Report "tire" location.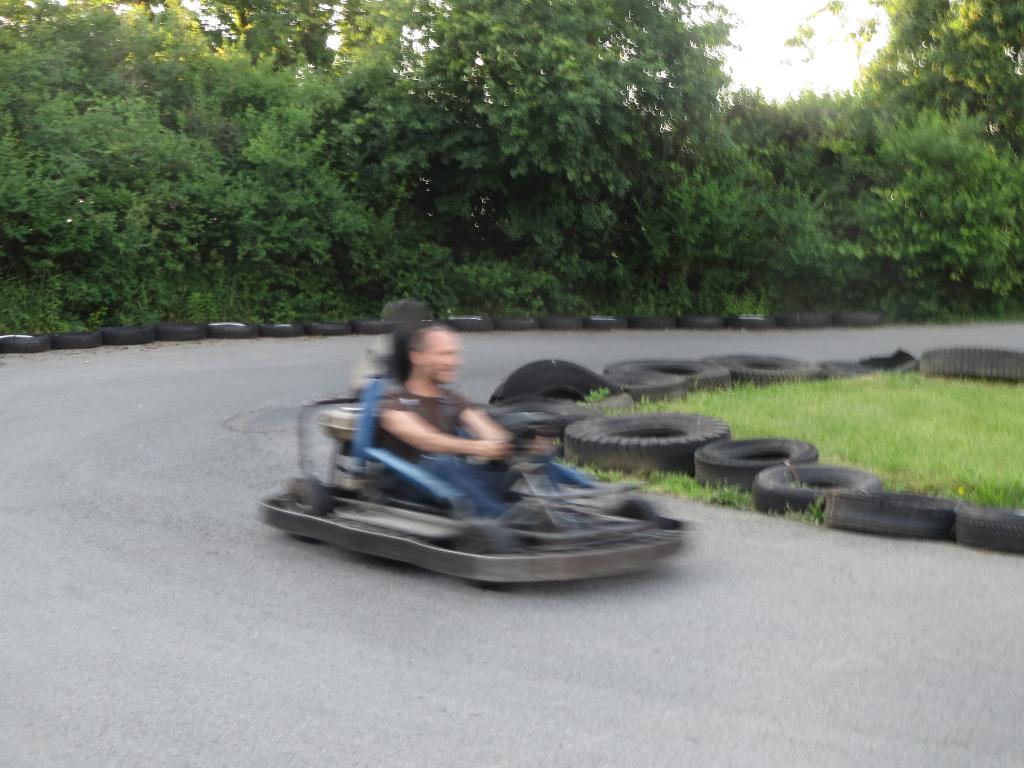
Report: (left=822, top=492, right=954, bottom=543).
